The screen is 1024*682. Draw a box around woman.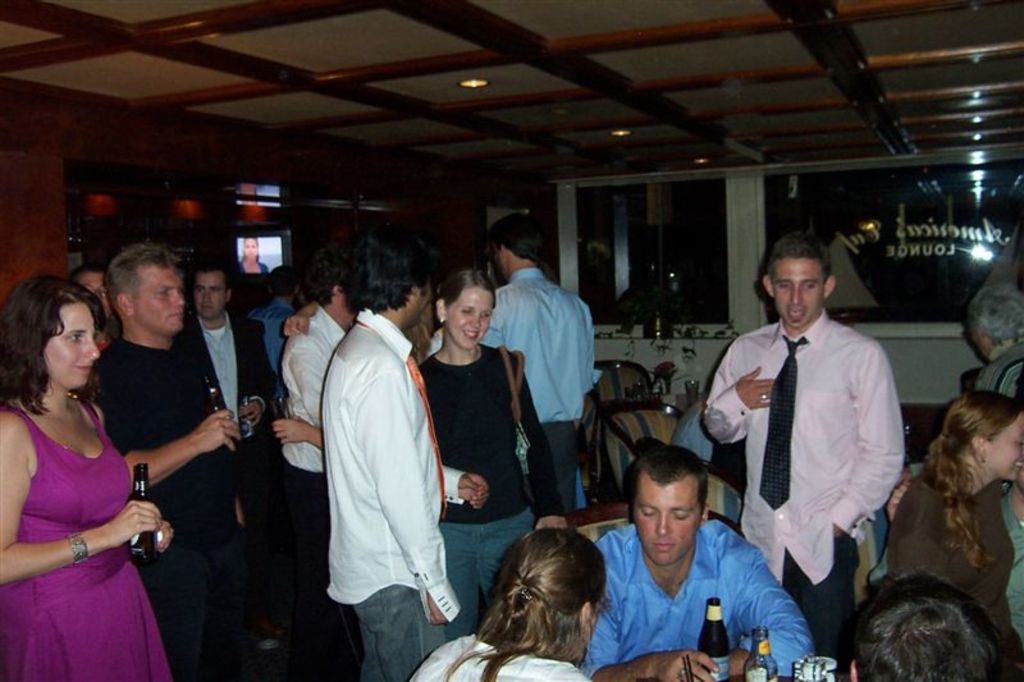
8, 248, 175, 678.
